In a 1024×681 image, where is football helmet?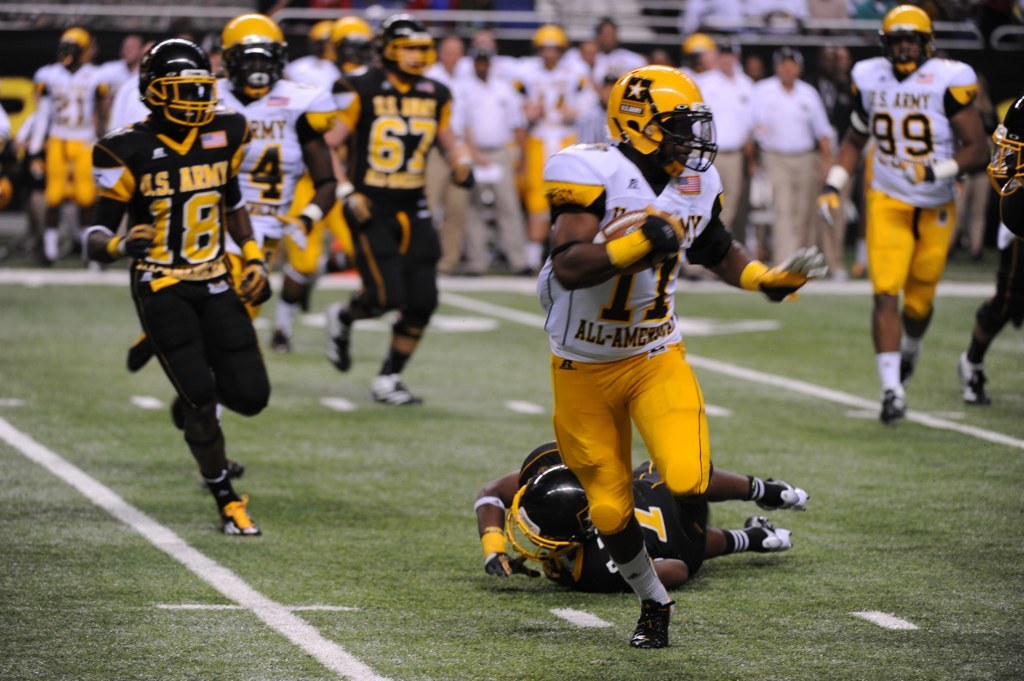
[529, 26, 566, 59].
